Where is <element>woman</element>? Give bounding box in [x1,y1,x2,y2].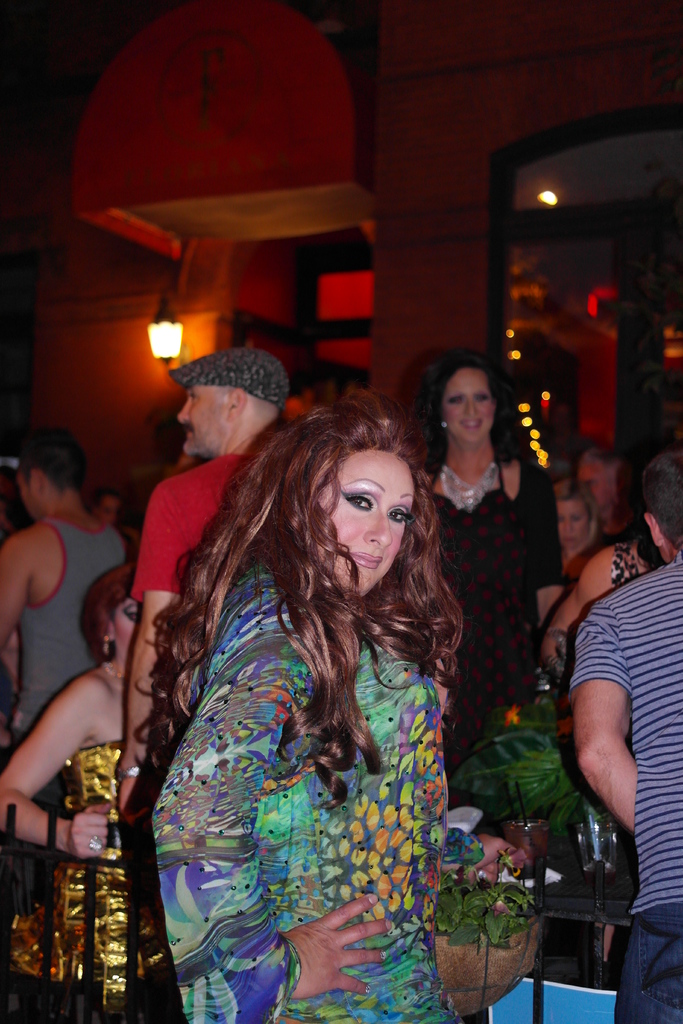
[151,371,485,1023].
